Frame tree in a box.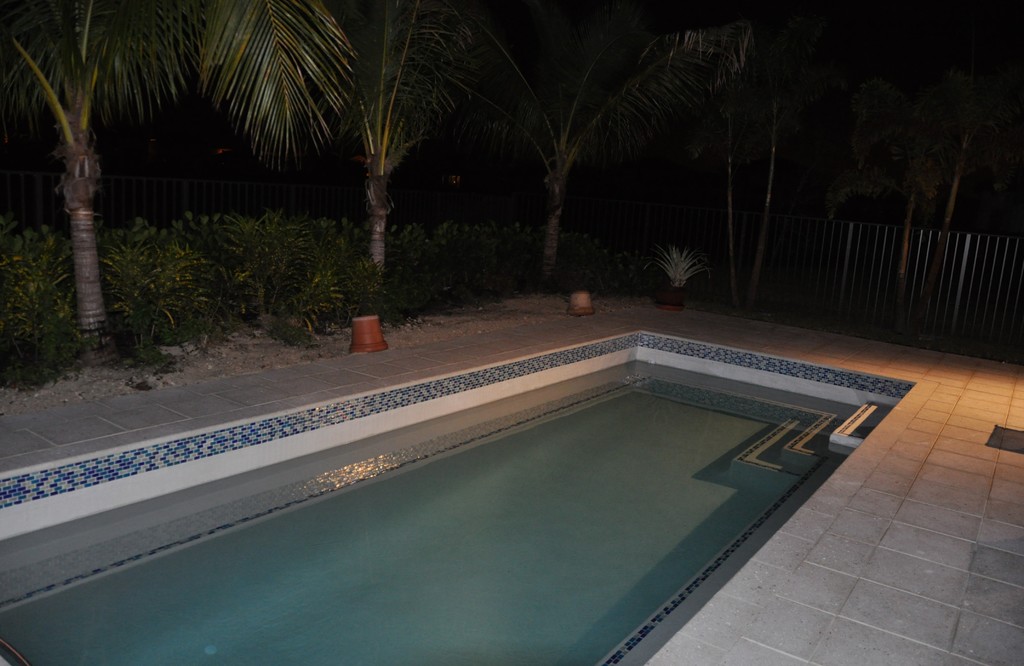
detection(485, 19, 742, 280).
